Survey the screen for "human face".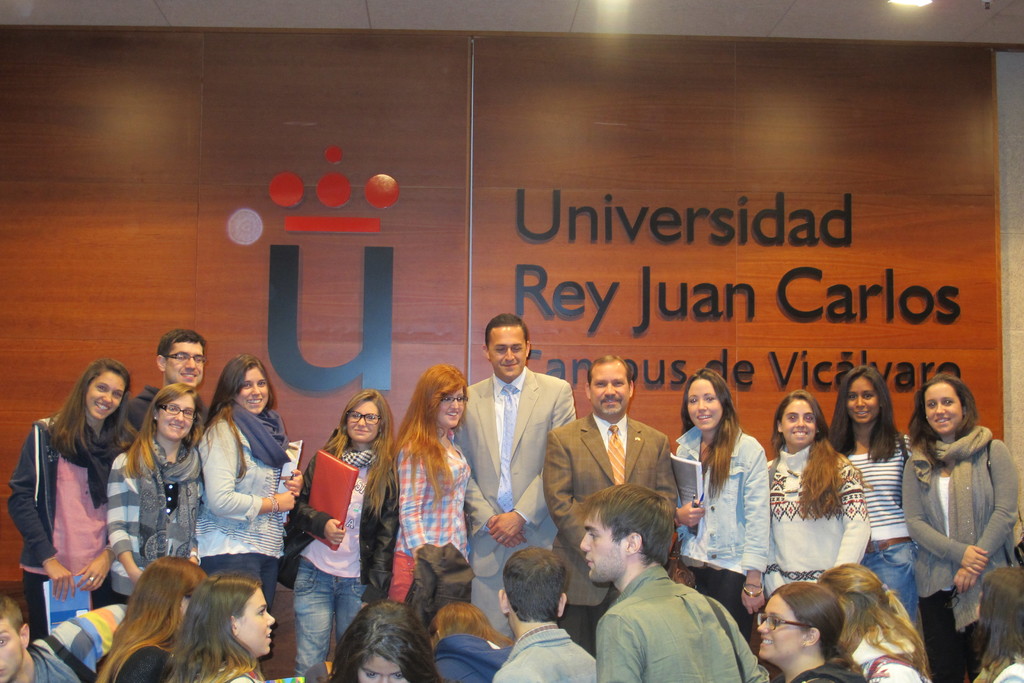
Survey found: bbox(164, 325, 204, 385).
